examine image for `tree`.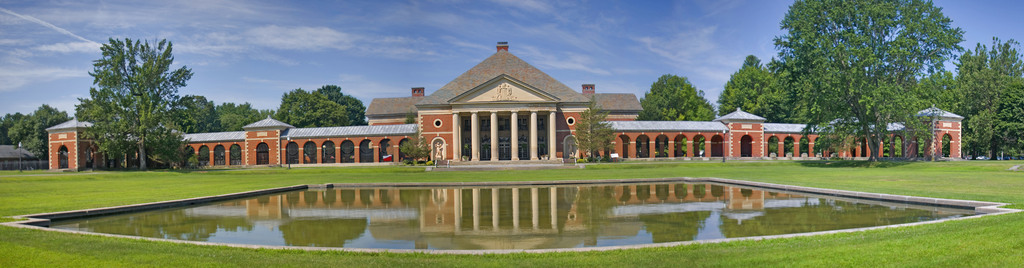
Examination result: x1=710 y1=46 x2=785 y2=126.
